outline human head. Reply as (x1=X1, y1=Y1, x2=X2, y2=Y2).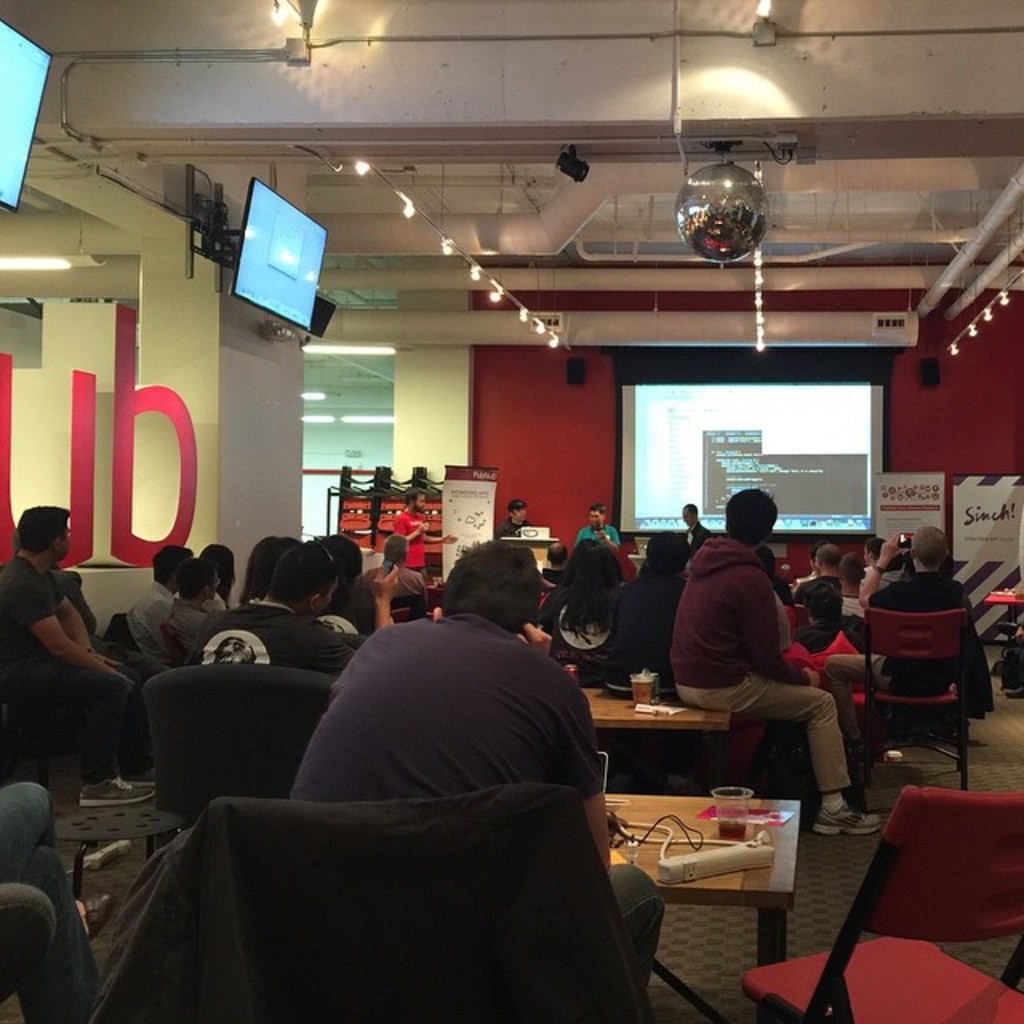
(x1=546, y1=542, x2=568, y2=565).
